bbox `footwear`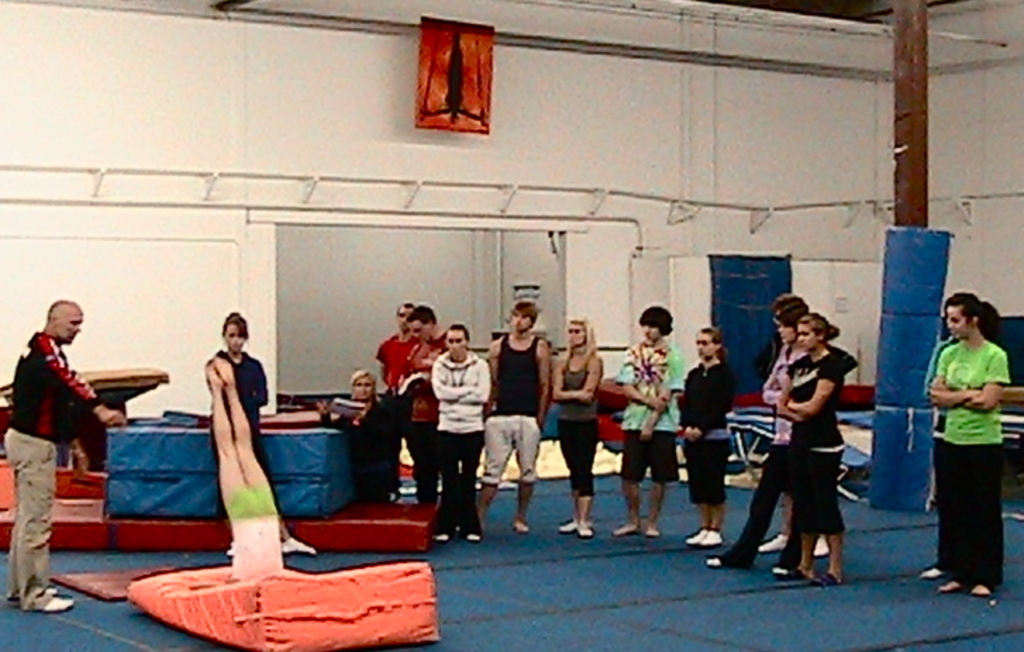
l=434, t=532, r=448, b=541
